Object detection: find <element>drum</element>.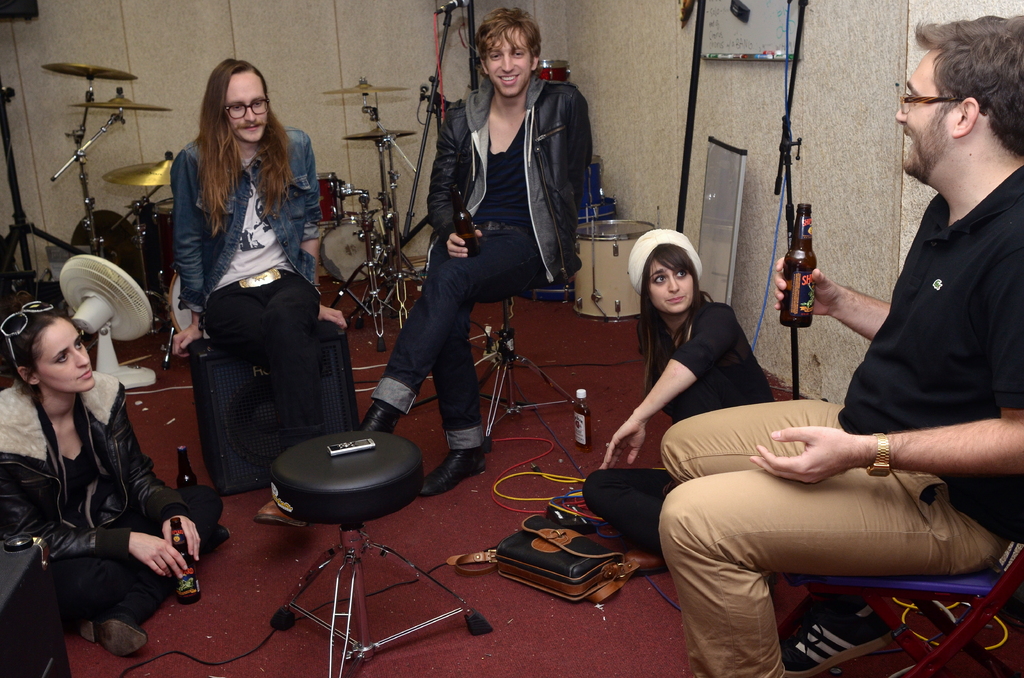
locate(304, 172, 343, 242).
